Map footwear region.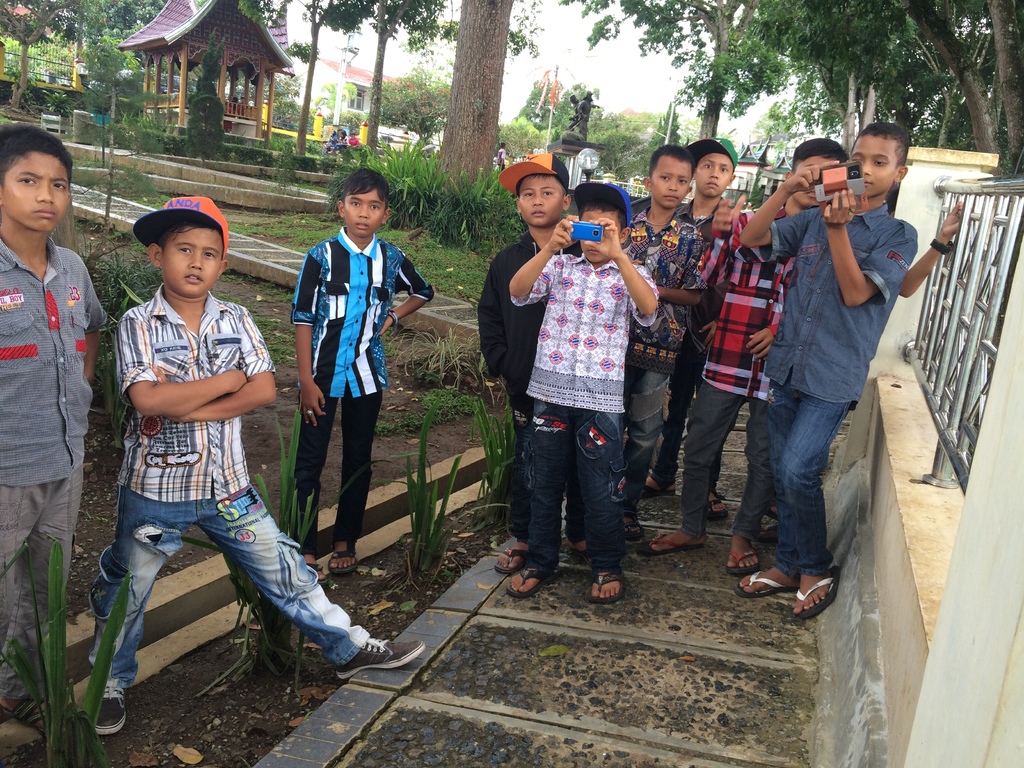
Mapped to (left=642, top=528, right=707, bottom=557).
